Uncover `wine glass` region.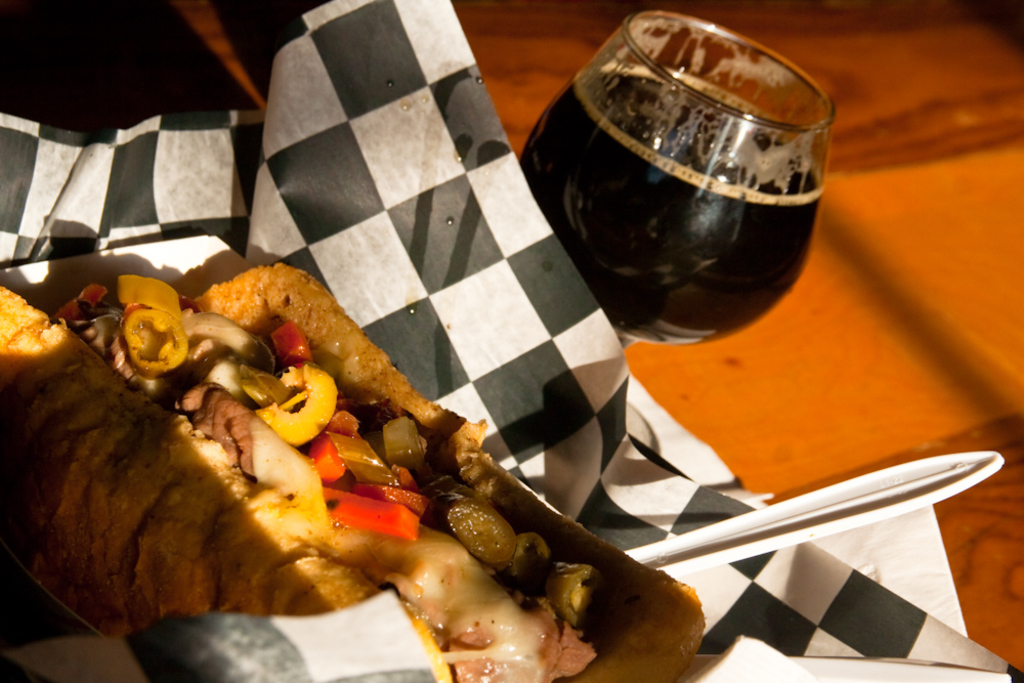
Uncovered: <region>517, 11, 839, 350</region>.
